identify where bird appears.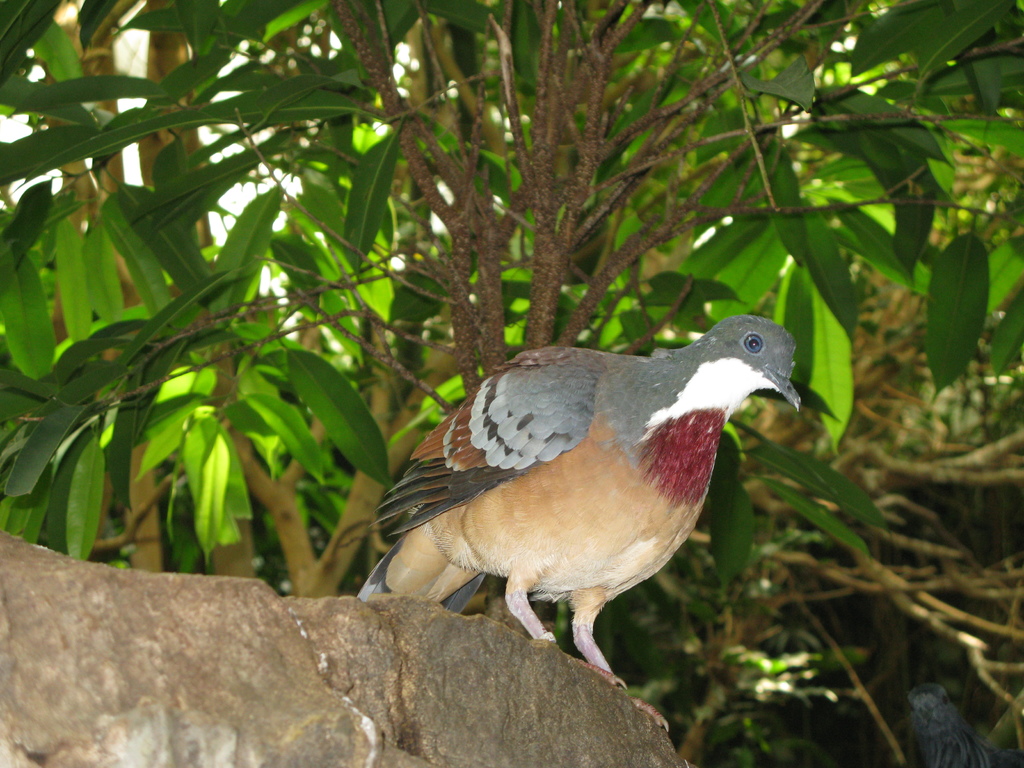
Appears at bbox=[329, 309, 806, 738].
